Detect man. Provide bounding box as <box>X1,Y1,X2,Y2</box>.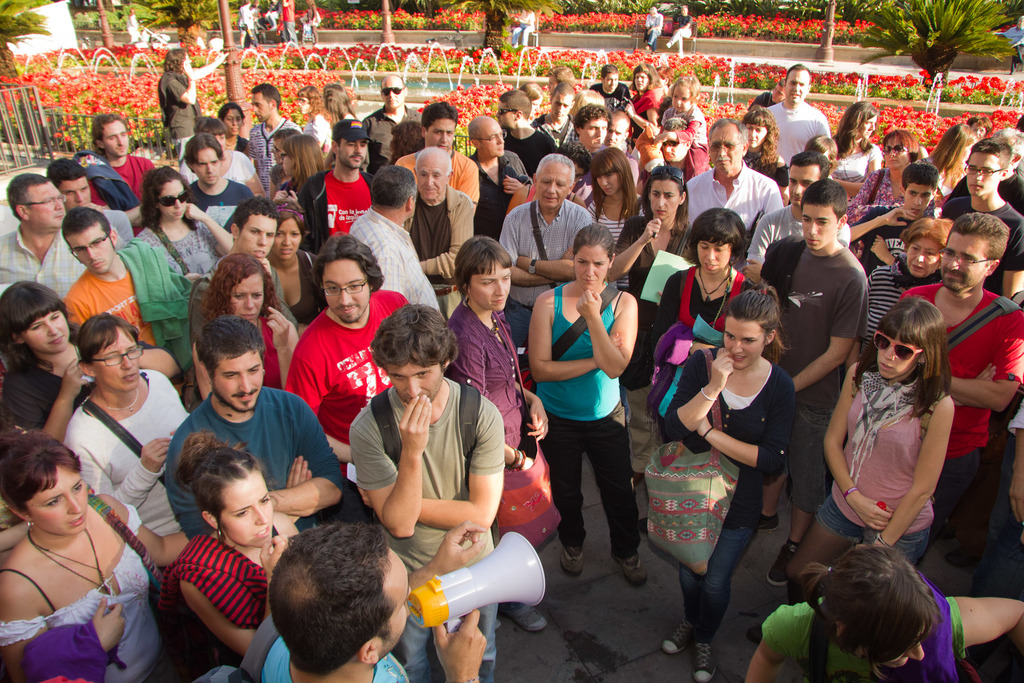
<box>496,151,593,367</box>.
